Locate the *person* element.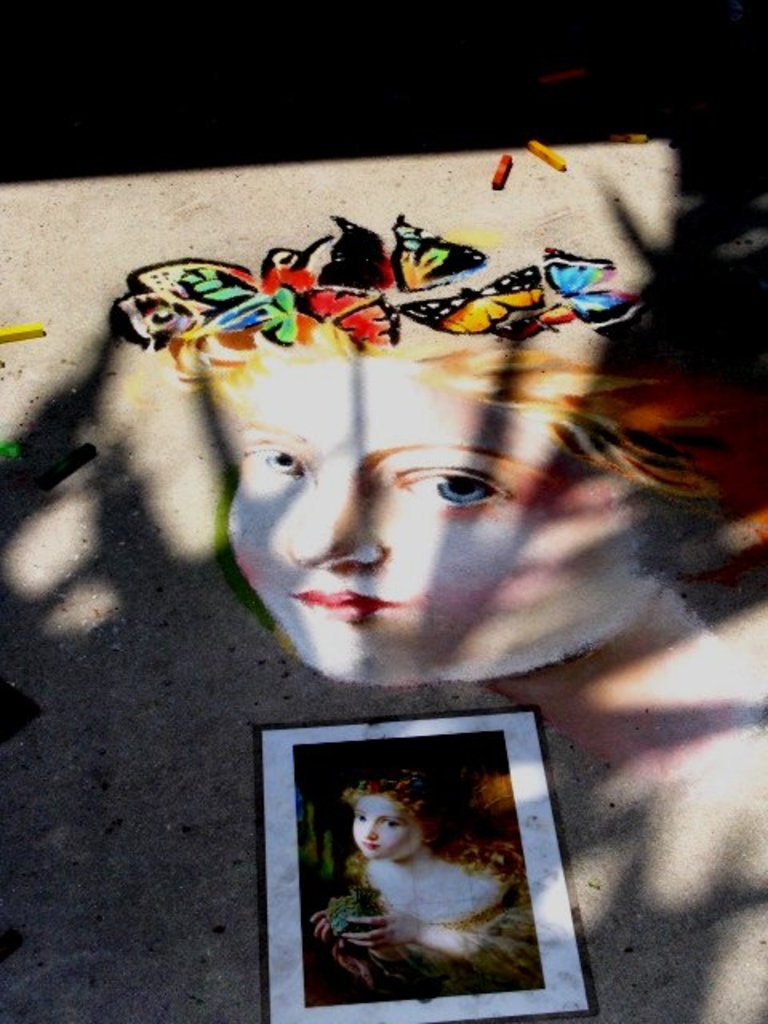
Element bbox: left=302, top=768, right=531, bottom=998.
